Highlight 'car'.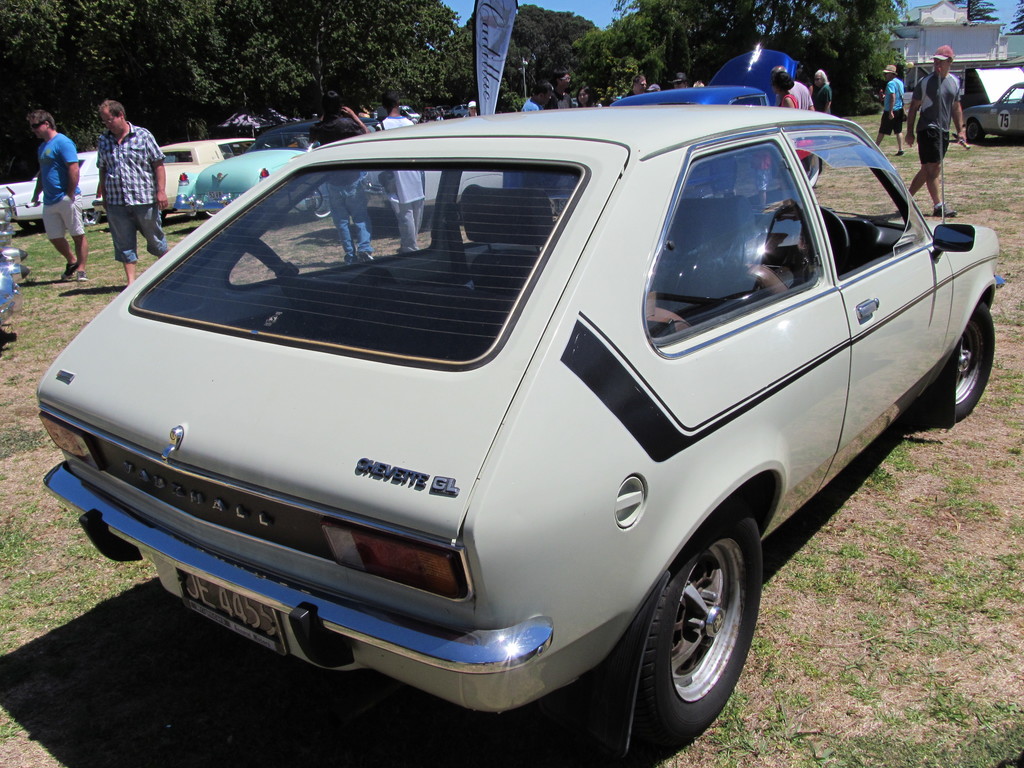
Highlighted region: region(961, 64, 1023, 140).
